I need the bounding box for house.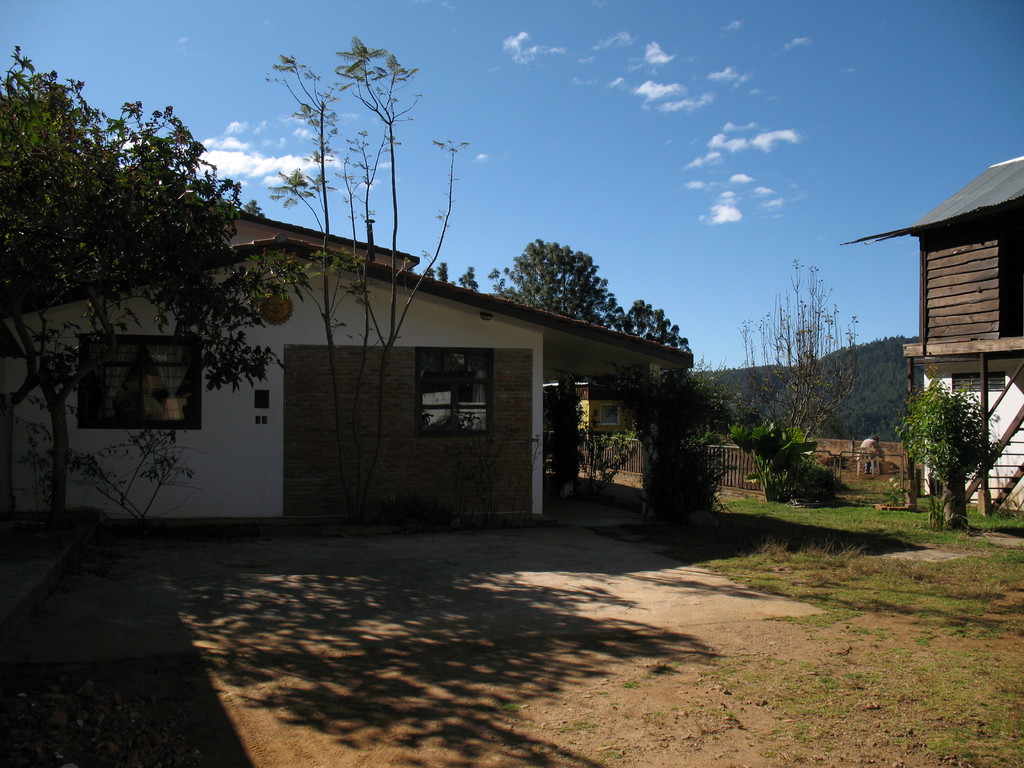
Here it is: (left=836, top=152, right=1023, bottom=511).
